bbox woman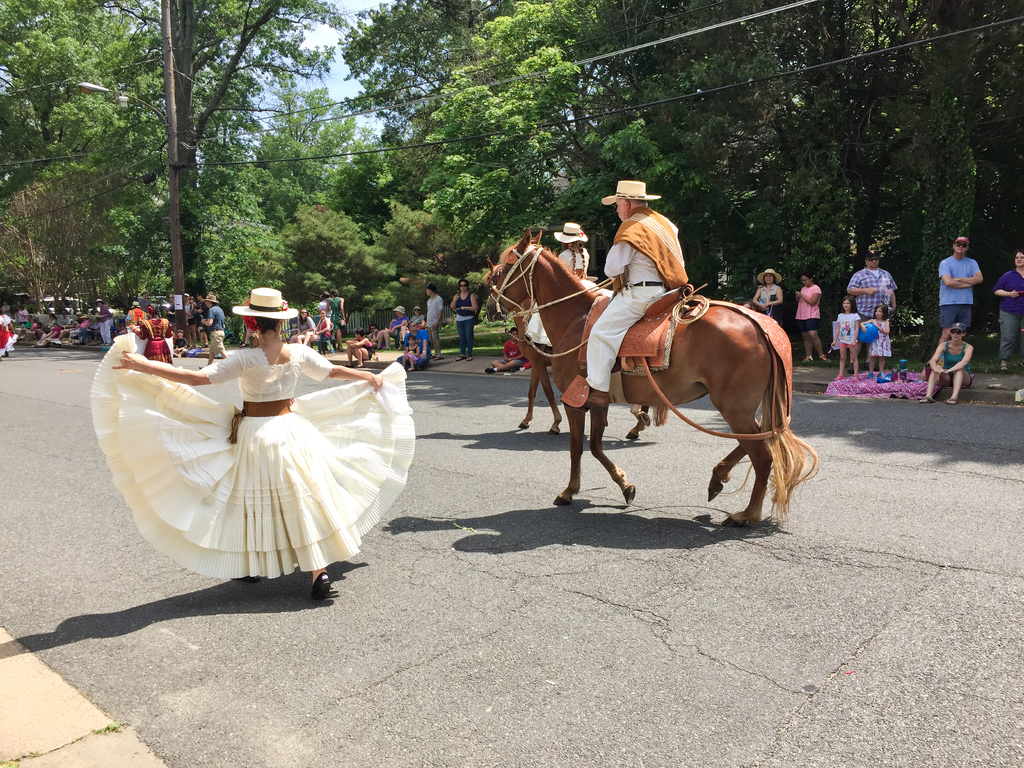
crop(185, 292, 198, 348)
